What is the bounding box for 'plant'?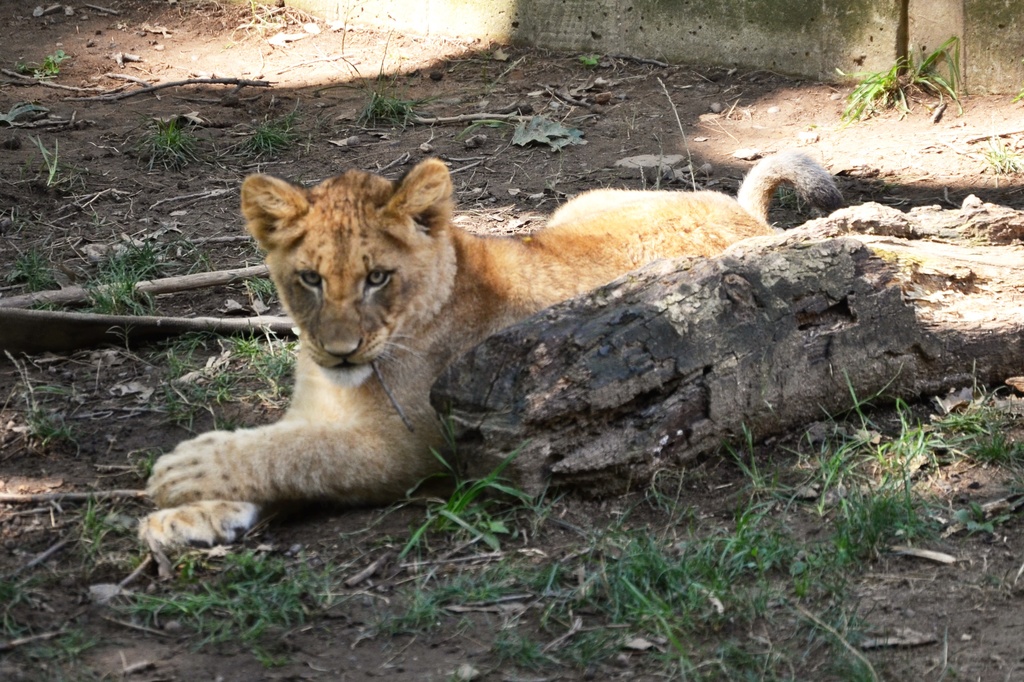
x1=976, y1=138, x2=1023, y2=179.
